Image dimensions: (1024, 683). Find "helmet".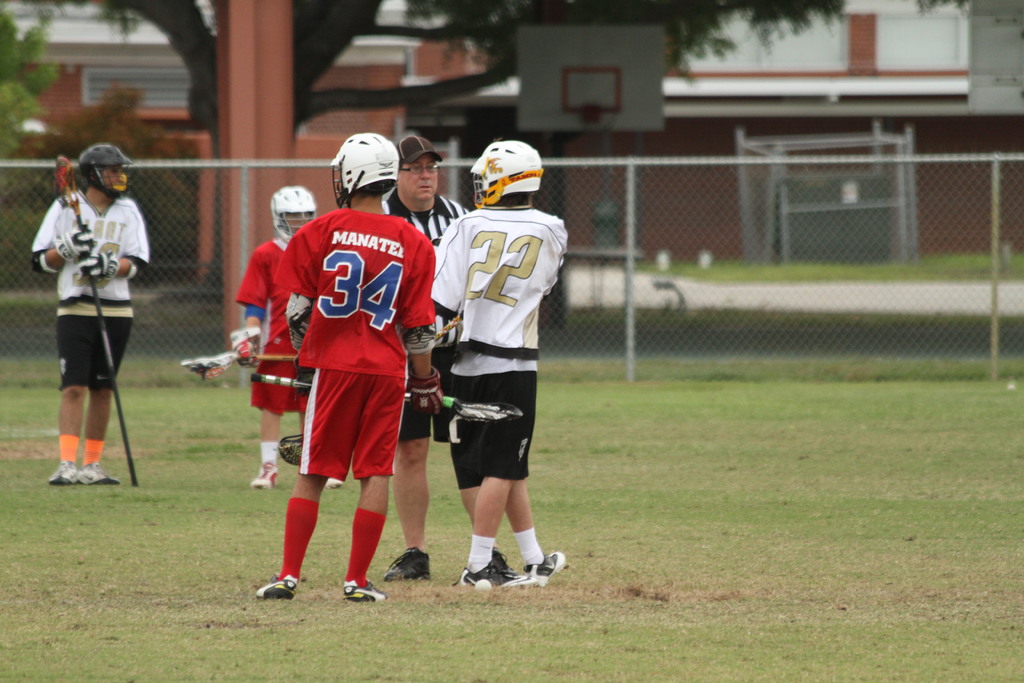
{"left": 471, "top": 140, "right": 547, "bottom": 204}.
